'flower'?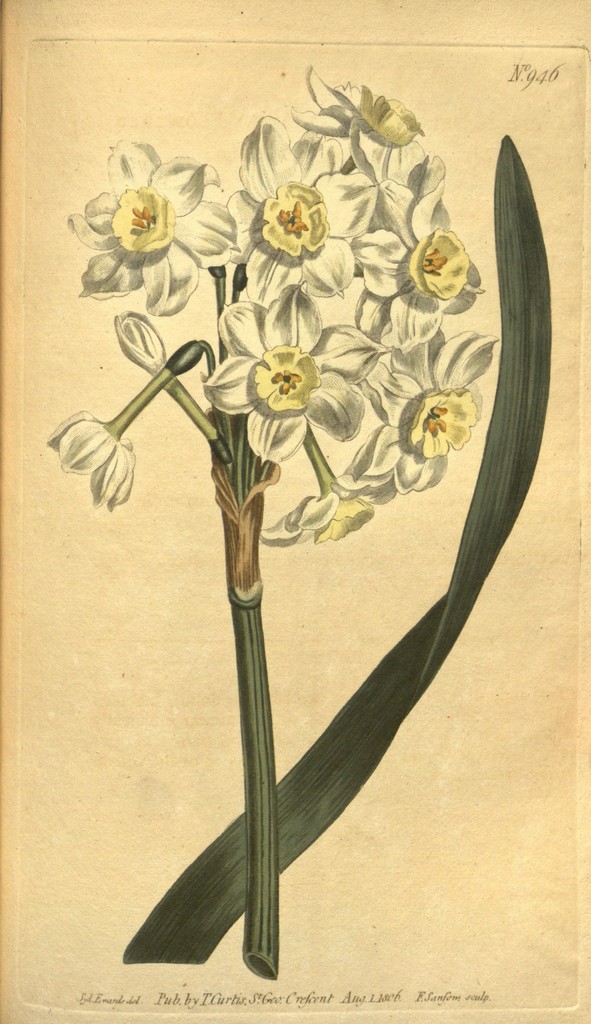
select_region(200, 286, 380, 452)
